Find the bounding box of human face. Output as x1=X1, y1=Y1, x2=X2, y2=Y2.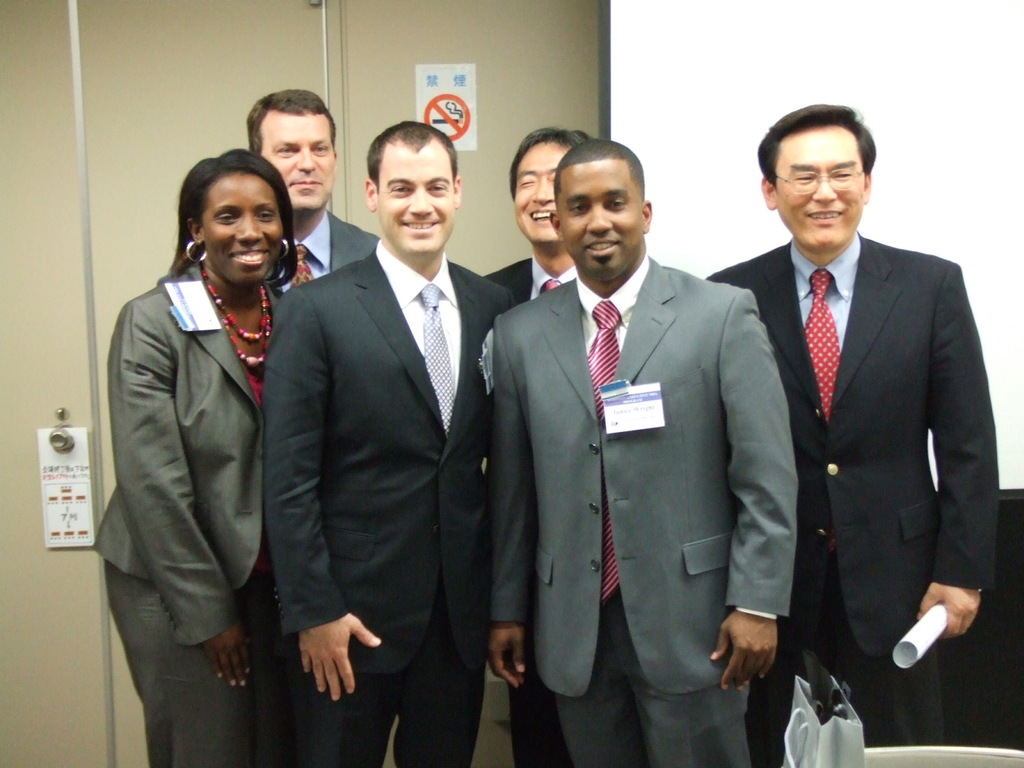
x1=557, y1=162, x2=644, y2=281.
